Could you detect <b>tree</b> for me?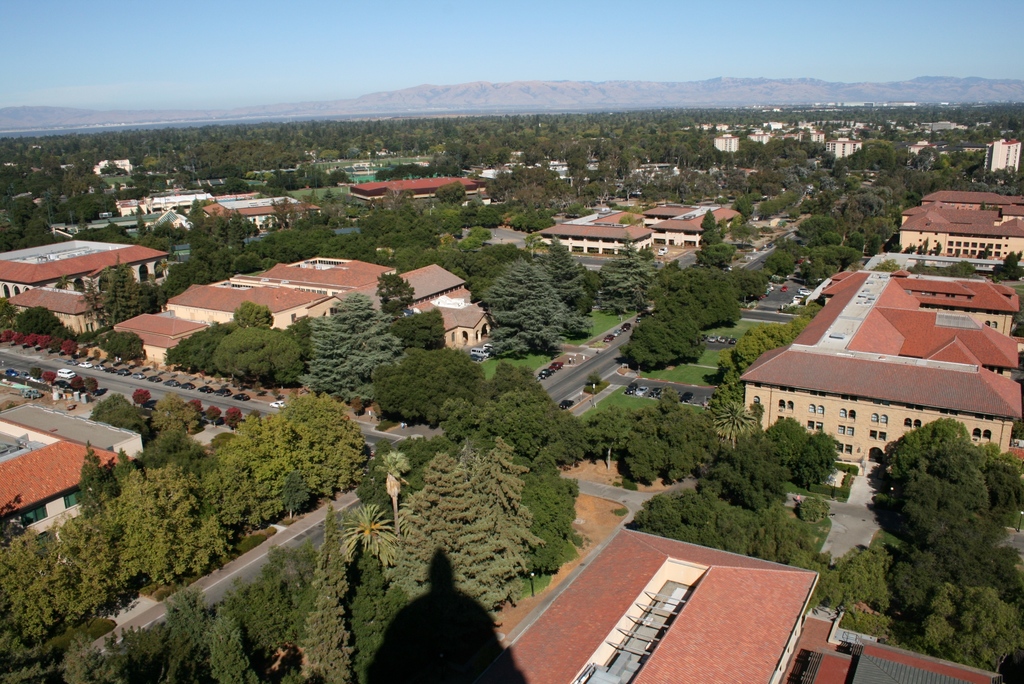
Detection result: Rect(796, 425, 845, 487).
